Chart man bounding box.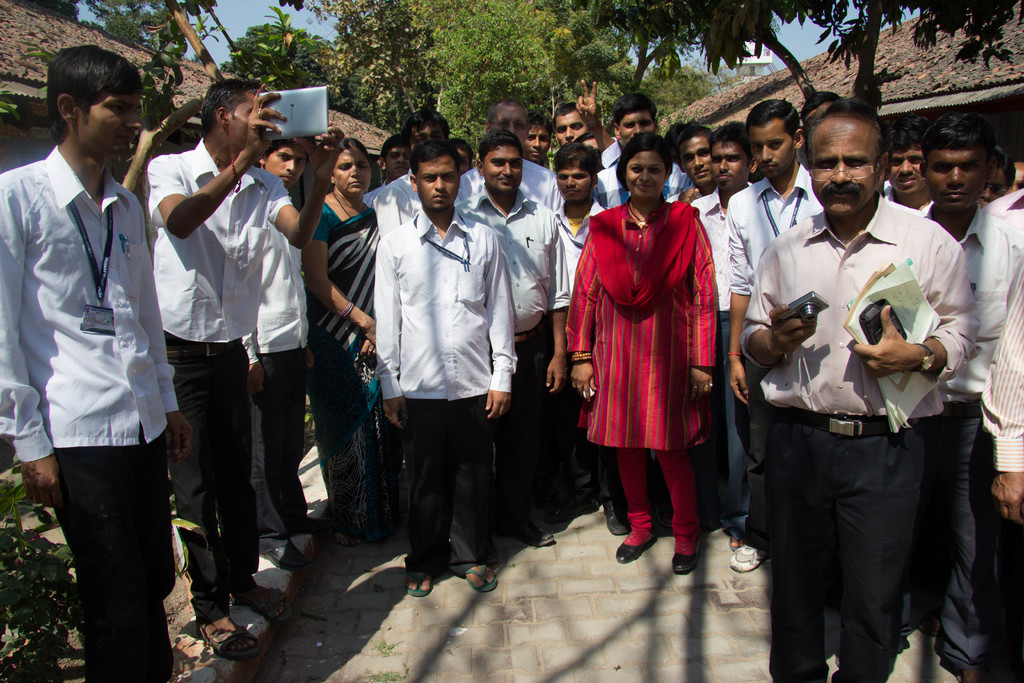
Charted: 372 107 451 236.
